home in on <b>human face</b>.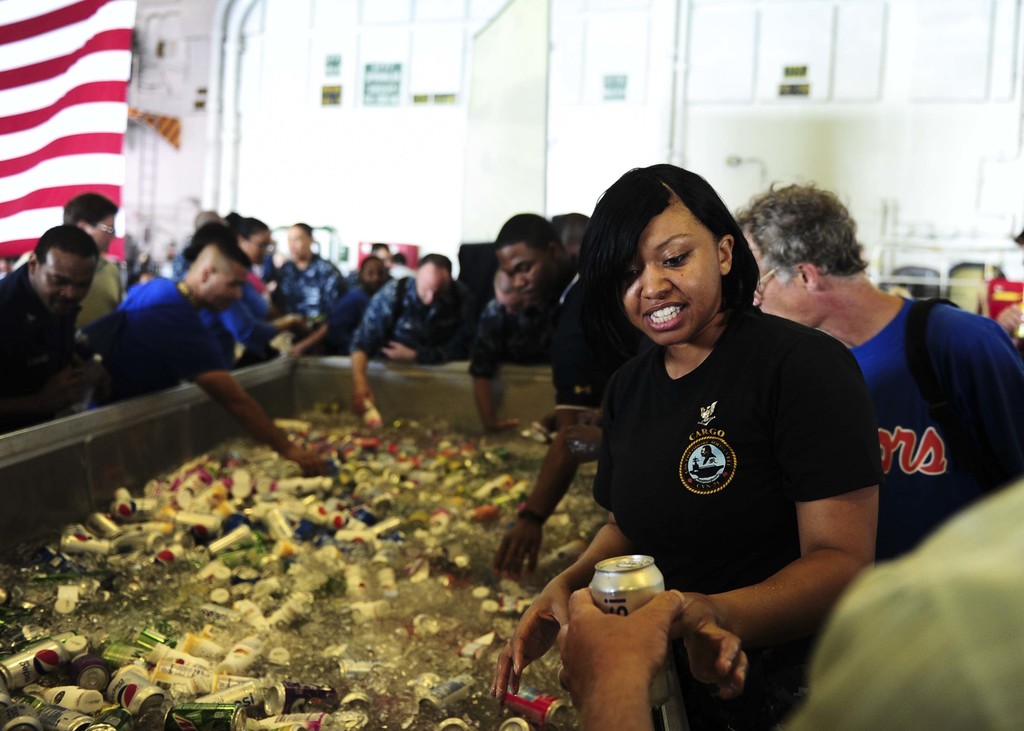
Homed in at x1=286 y1=227 x2=311 y2=255.
